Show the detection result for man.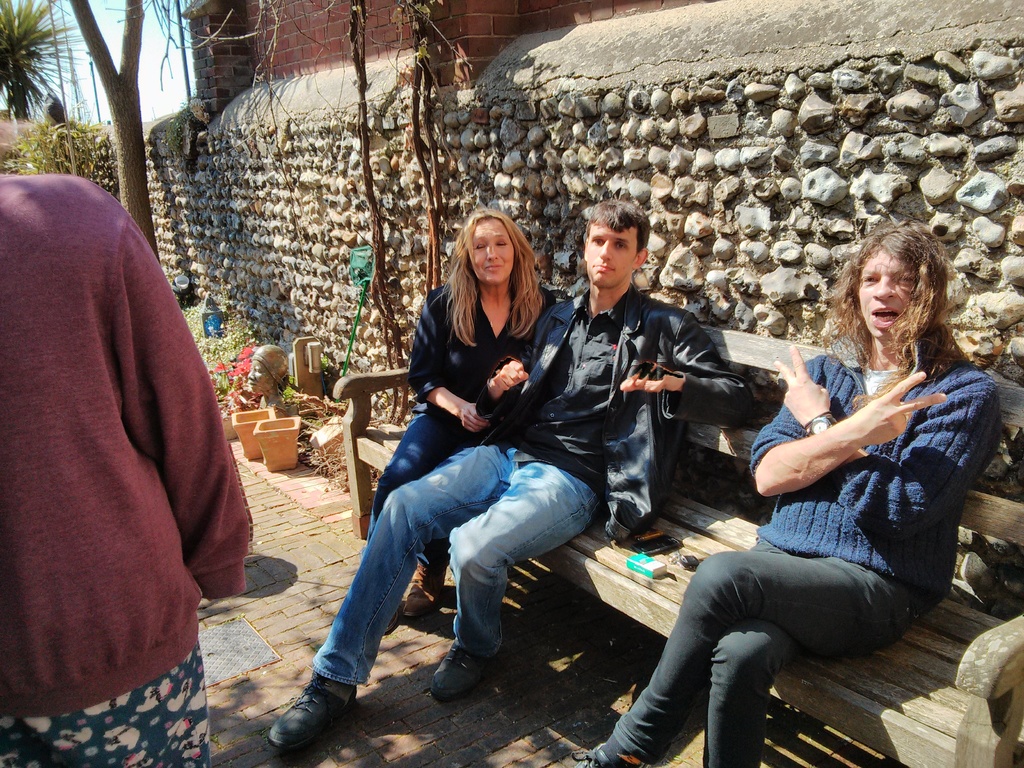
<box>262,191,761,755</box>.
